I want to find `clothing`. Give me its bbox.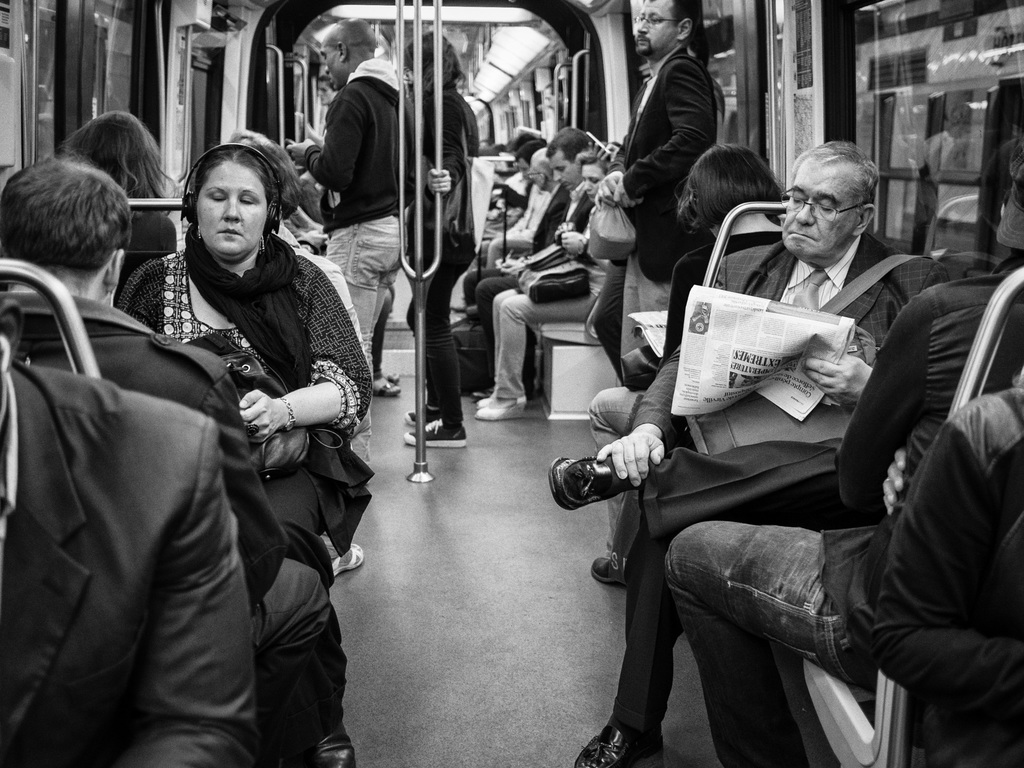
(114,214,176,282).
